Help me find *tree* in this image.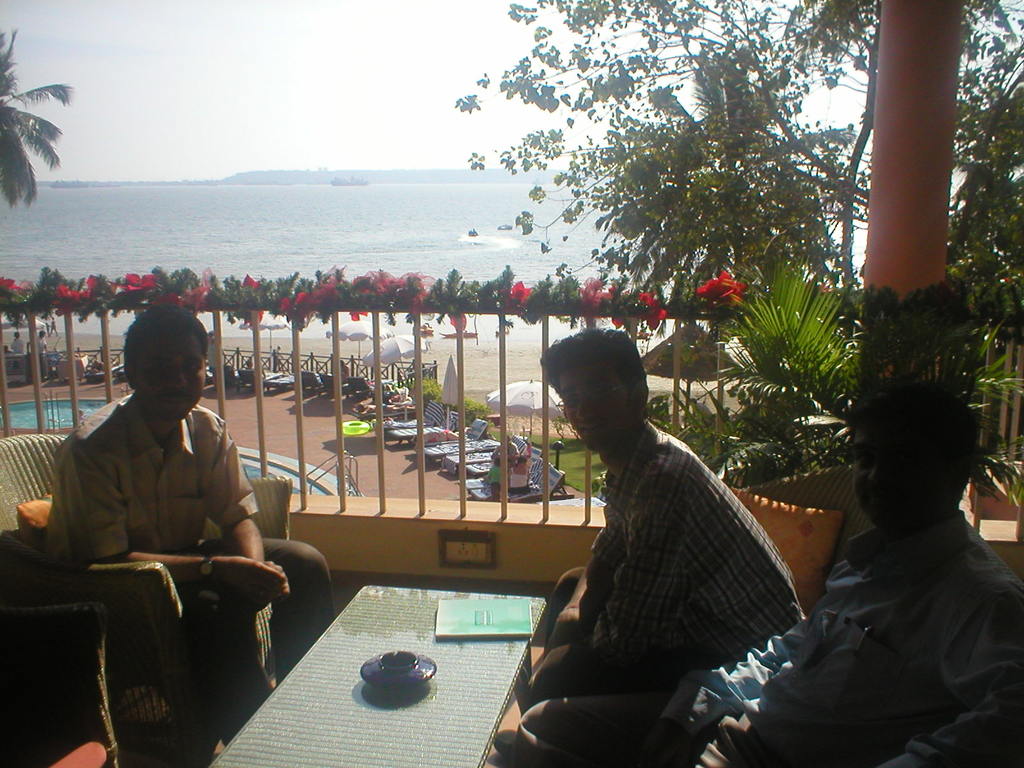
Found it: {"x1": 625, "y1": 54, "x2": 840, "y2": 315}.
